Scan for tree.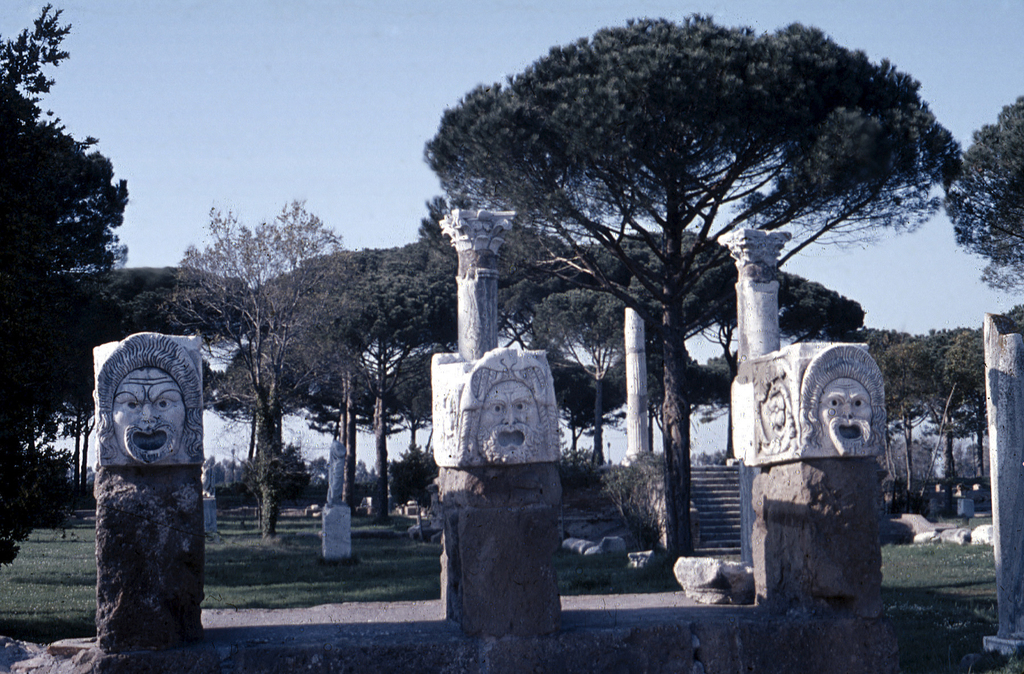
Scan result: 0/0/125/563.
